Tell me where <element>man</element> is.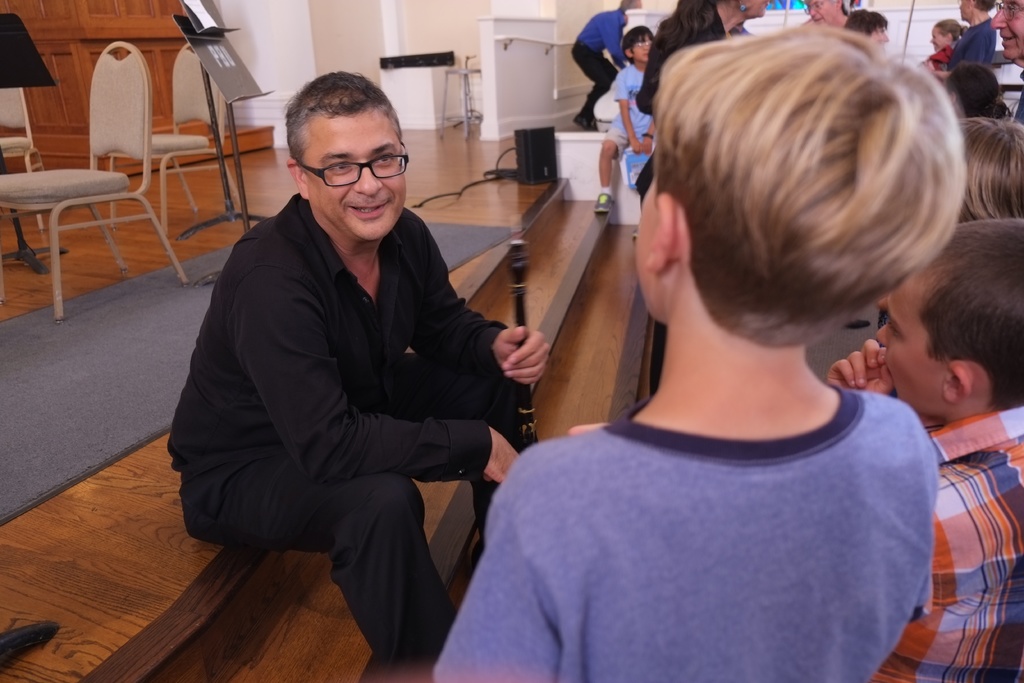
<element>man</element> is at 573/0/648/126.
